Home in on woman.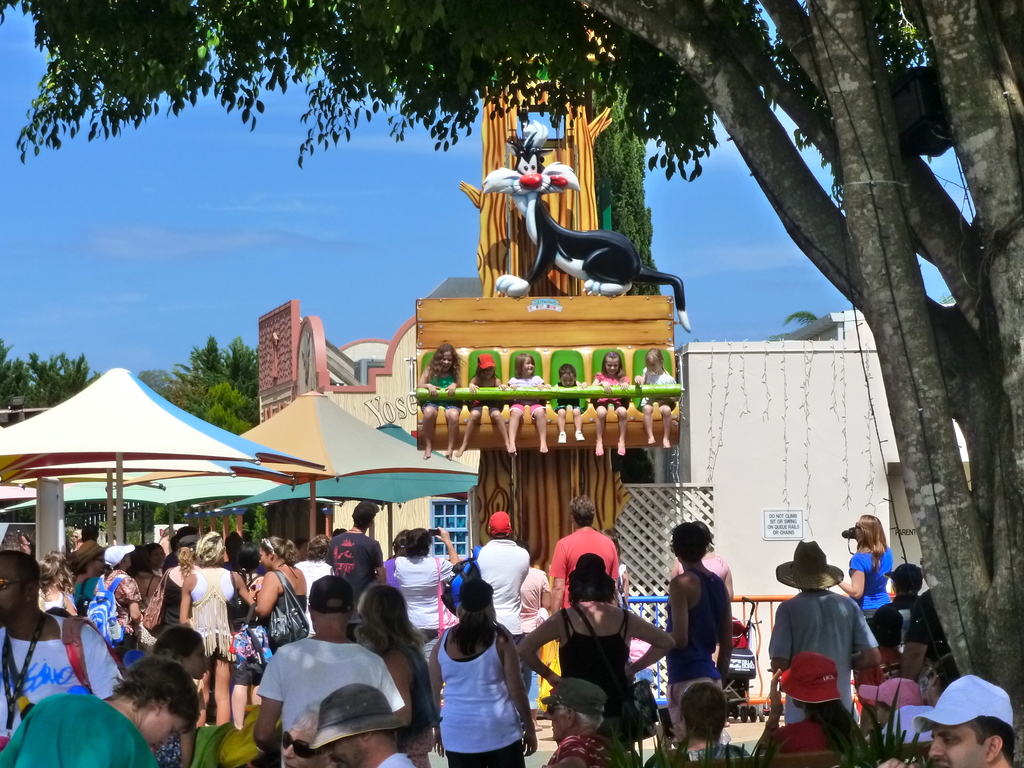
Homed in at <region>351, 582, 440, 767</region>.
